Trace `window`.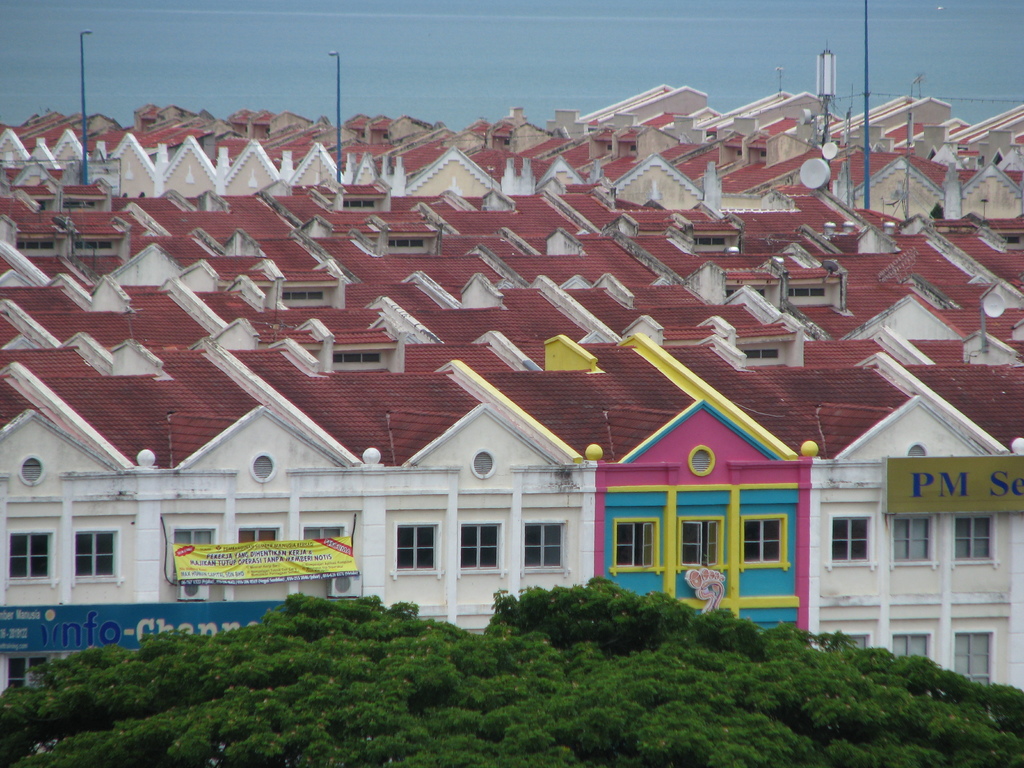
Traced to rect(456, 522, 508, 578).
